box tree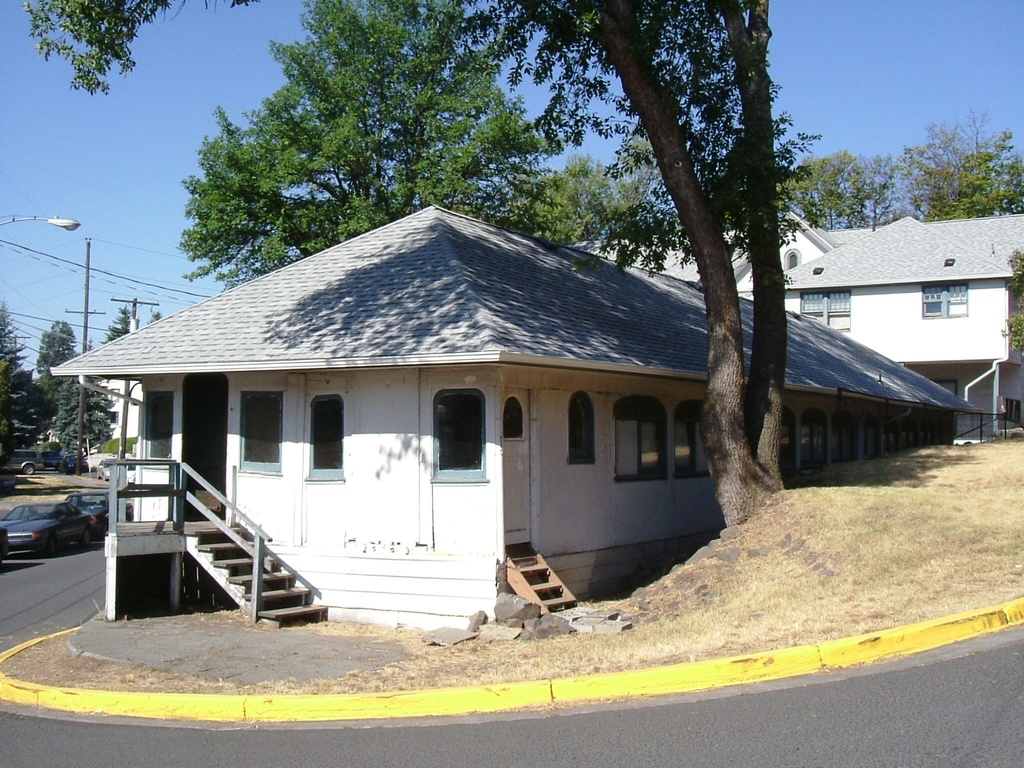
bbox=[996, 248, 1023, 367]
